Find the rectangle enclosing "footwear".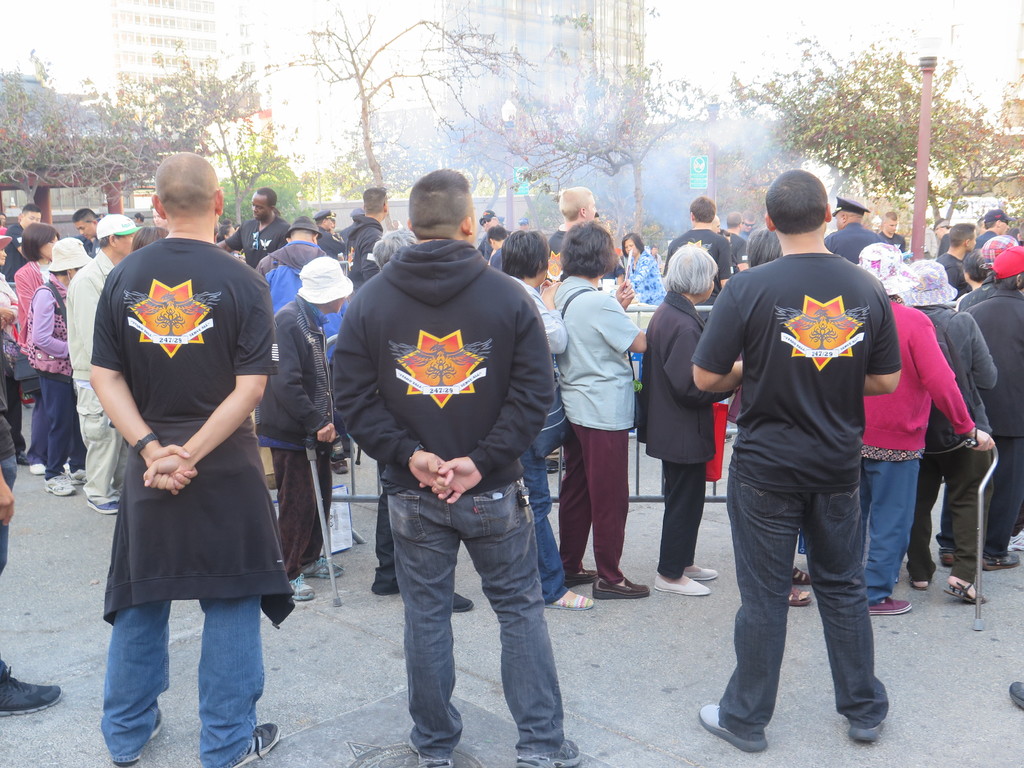
<region>408, 728, 452, 767</region>.
